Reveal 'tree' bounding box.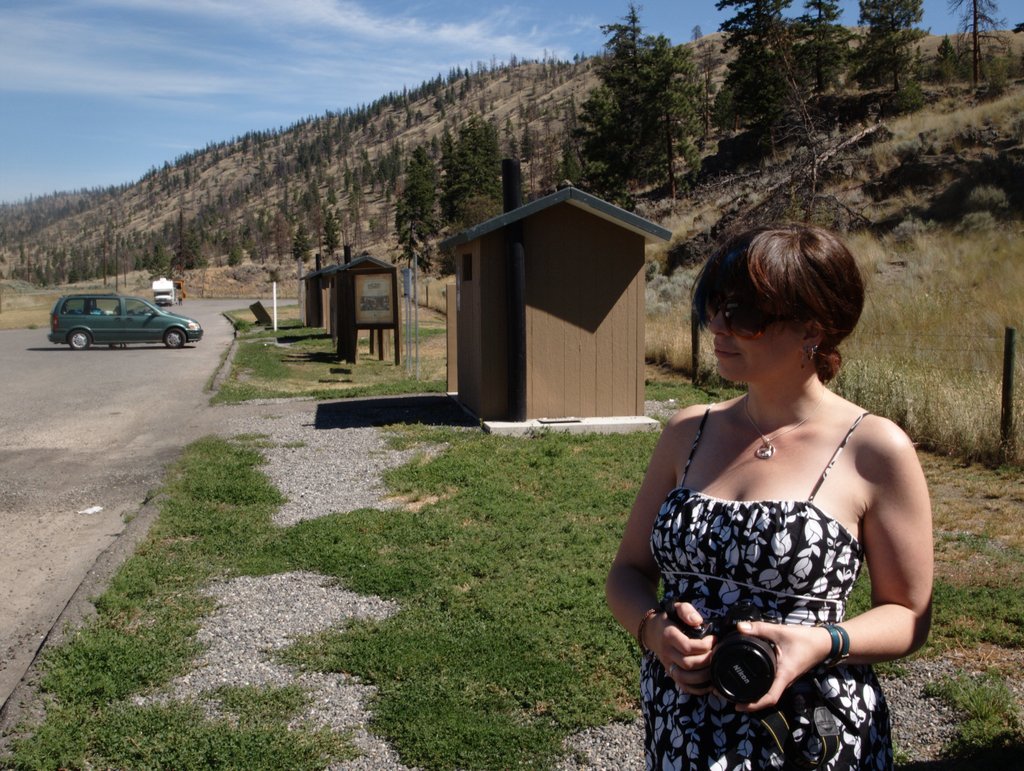
Revealed: detection(801, 0, 854, 108).
